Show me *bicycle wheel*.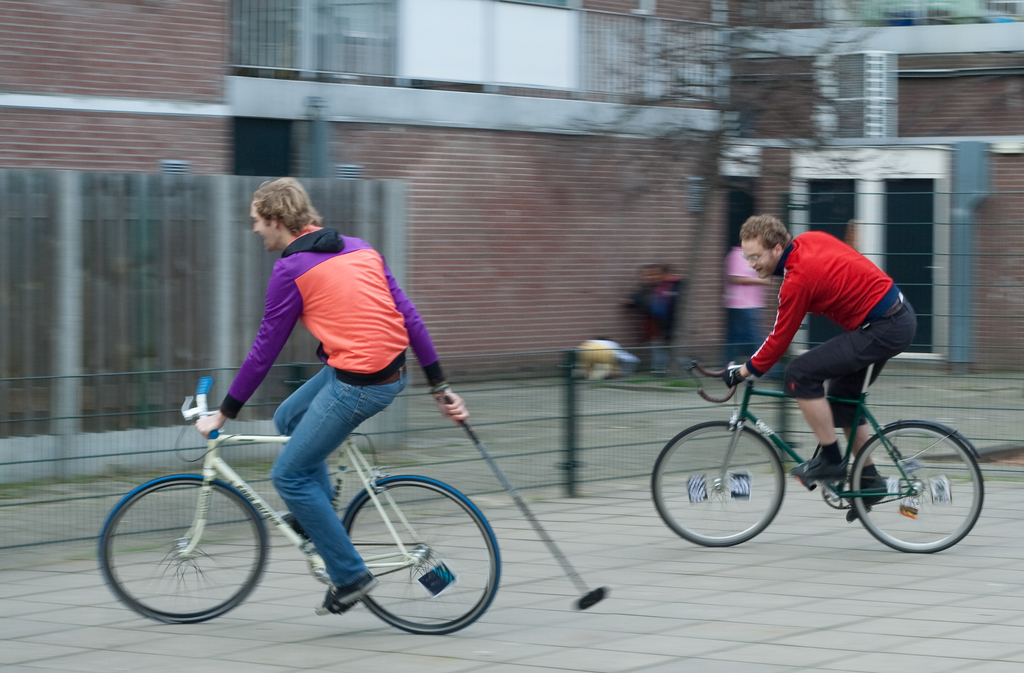
*bicycle wheel* is here: bbox=(849, 422, 982, 557).
